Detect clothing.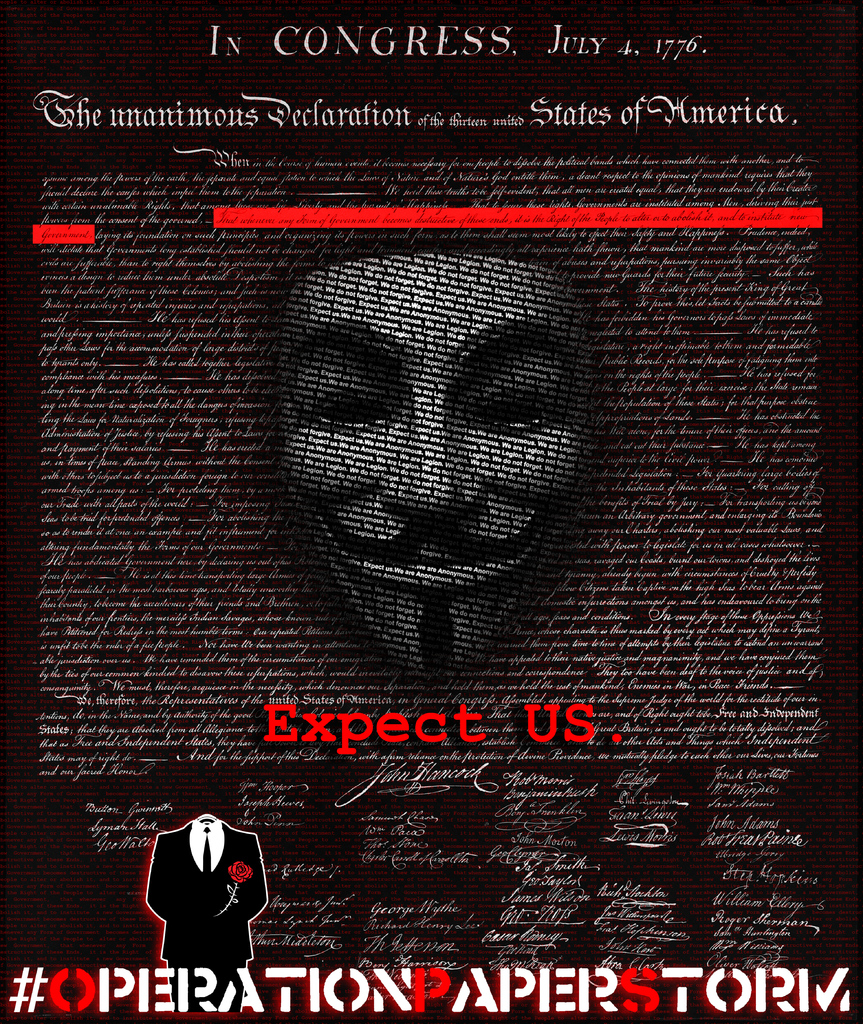
Detected at 145 819 266 996.
